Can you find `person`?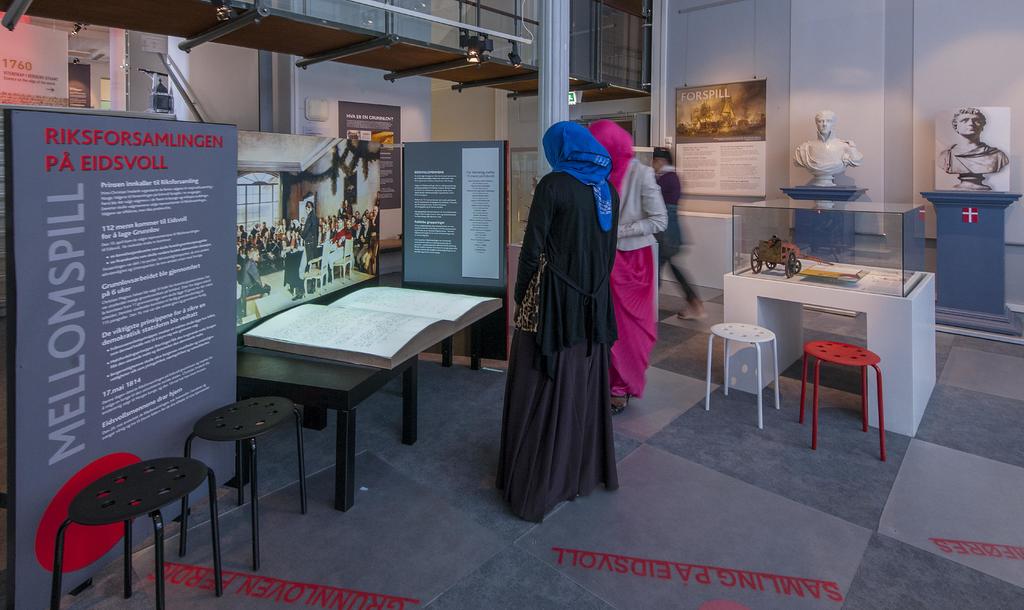
Yes, bounding box: detection(789, 102, 861, 179).
